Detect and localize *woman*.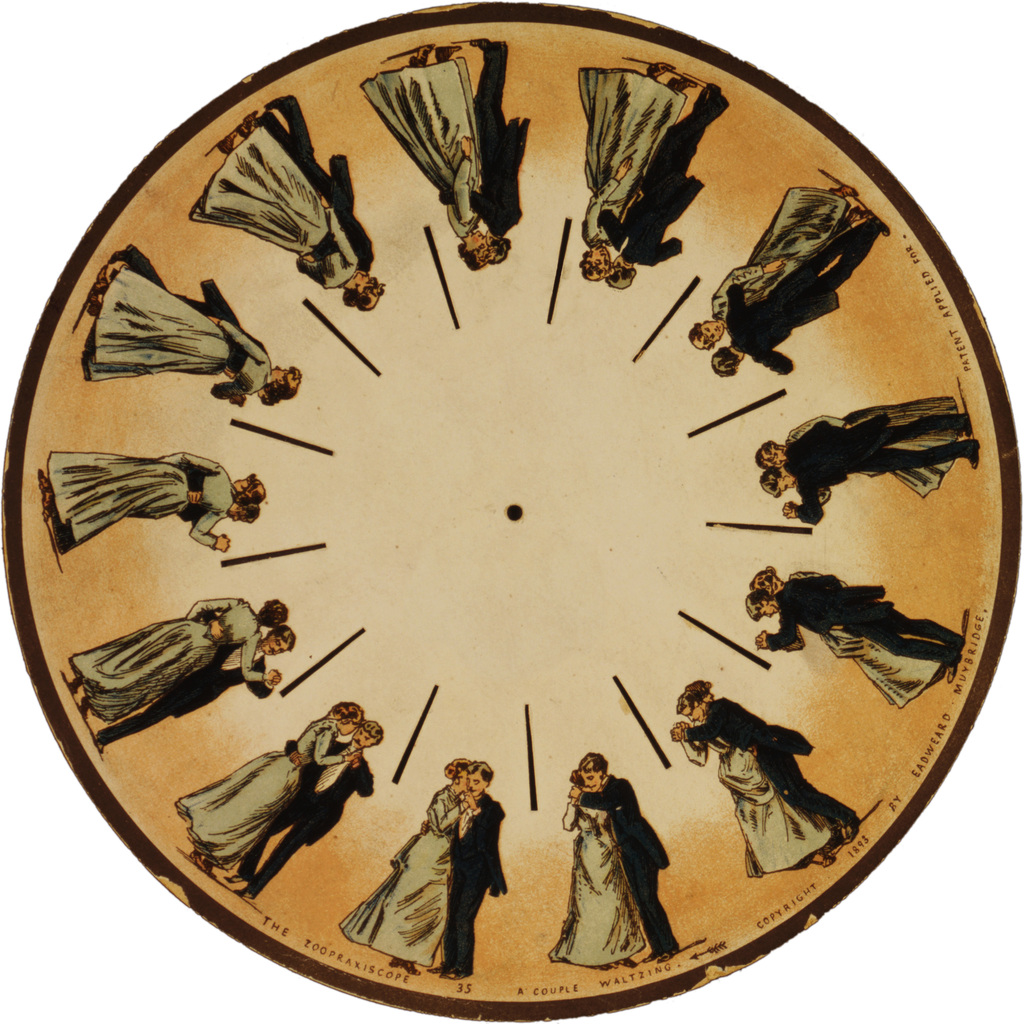
Localized at (left=358, top=42, right=495, bottom=269).
